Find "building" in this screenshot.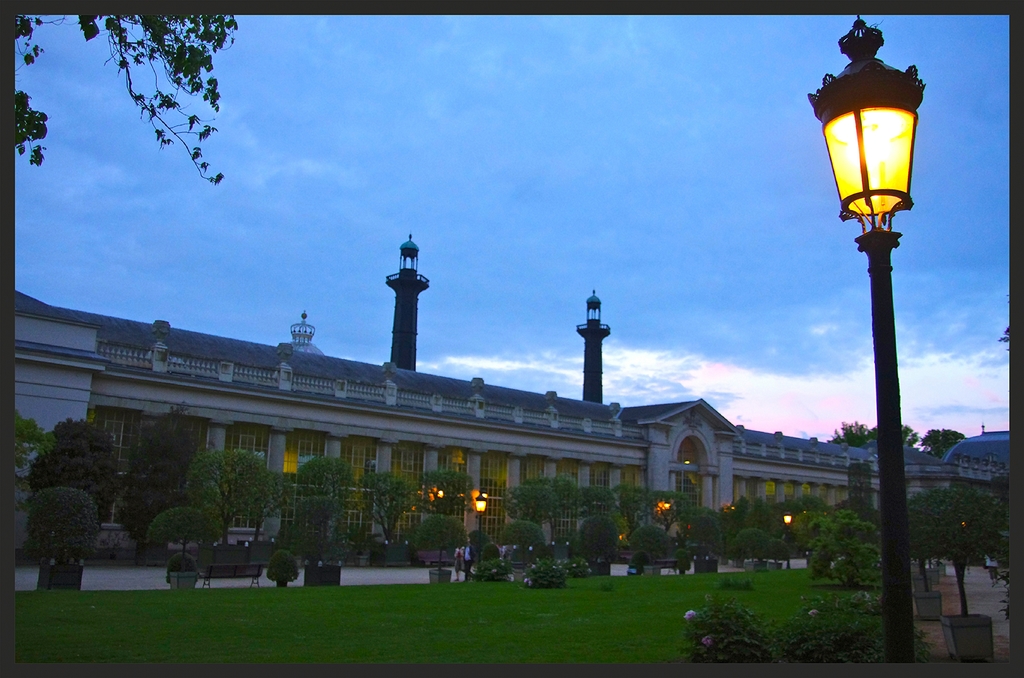
The bounding box for "building" is l=12, t=284, r=1008, b=561.
